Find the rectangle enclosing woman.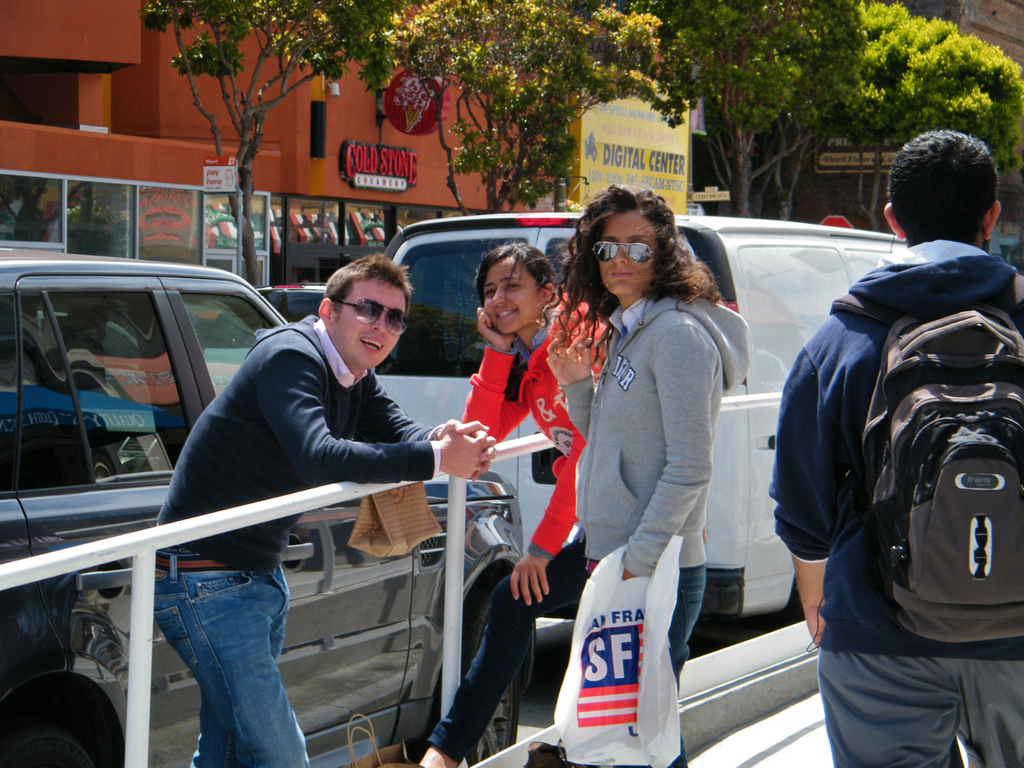
550, 198, 759, 714.
